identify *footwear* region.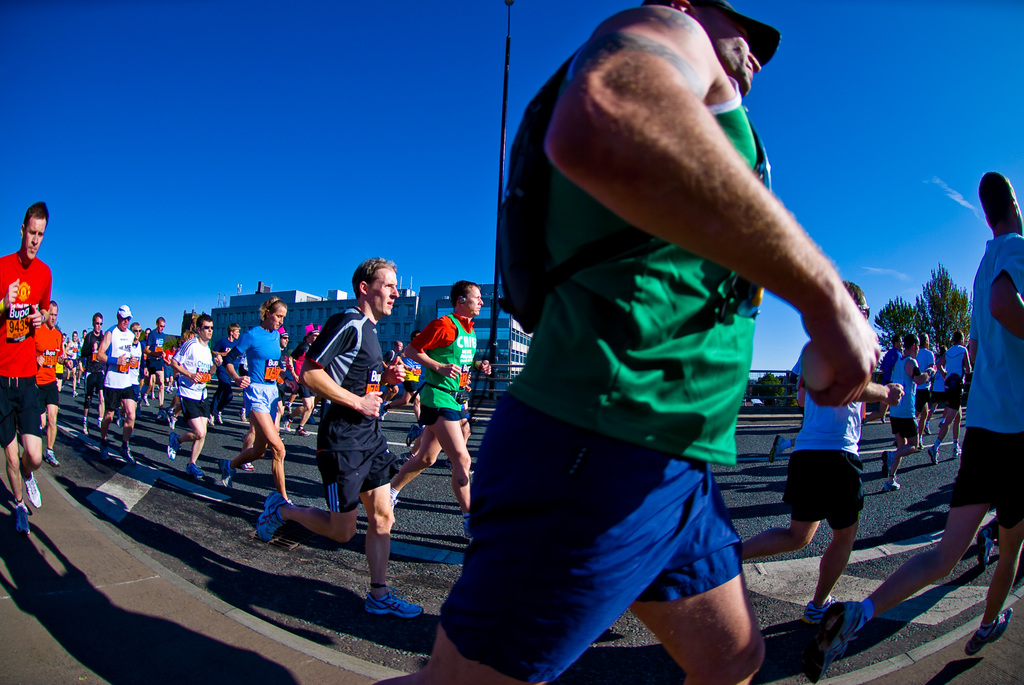
Region: pyautogui.locateOnScreen(979, 526, 996, 571).
